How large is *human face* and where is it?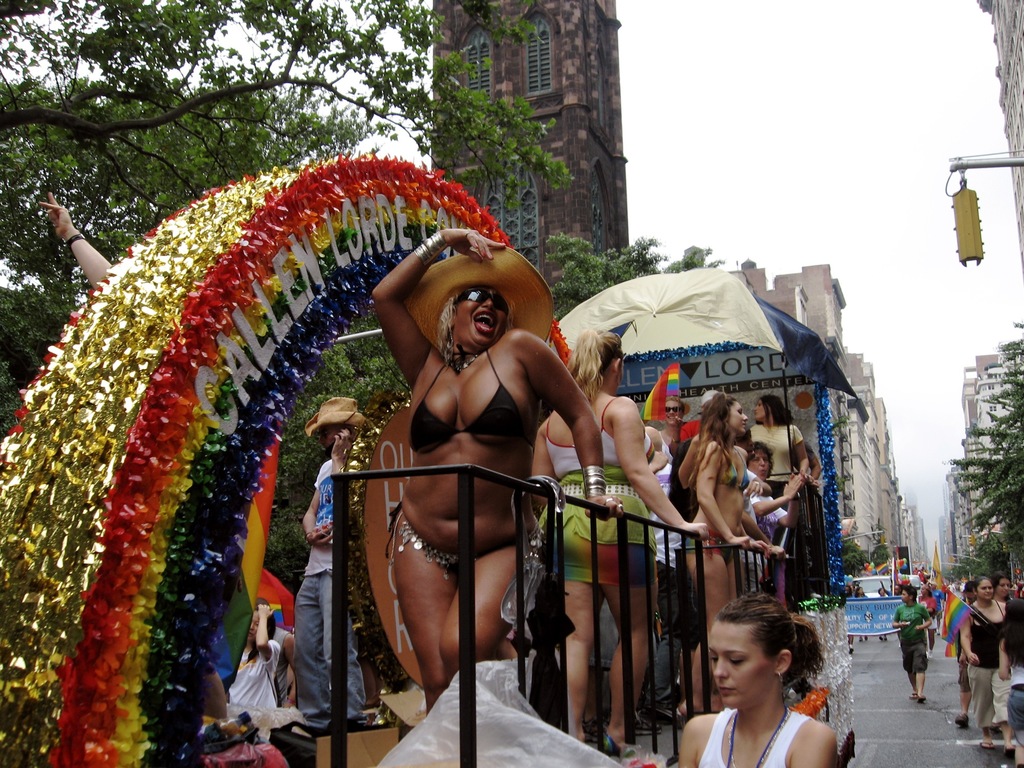
Bounding box: BBox(1001, 580, 1010, 596).
